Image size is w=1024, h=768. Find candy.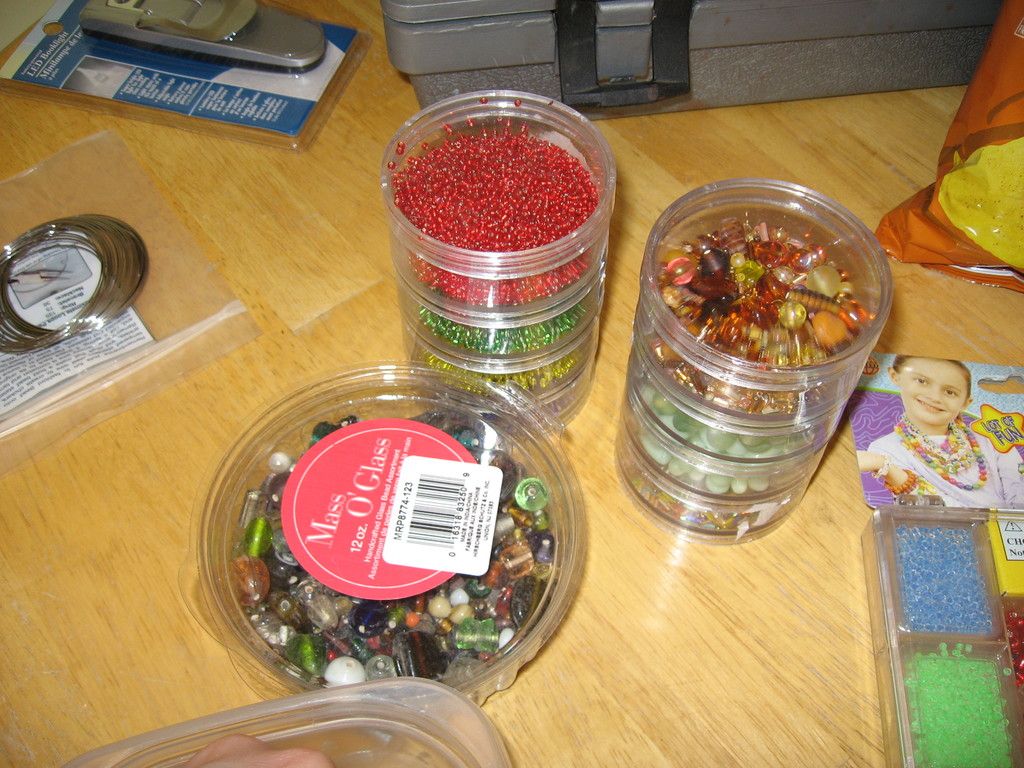
<box>230,403,560,692</box>.
